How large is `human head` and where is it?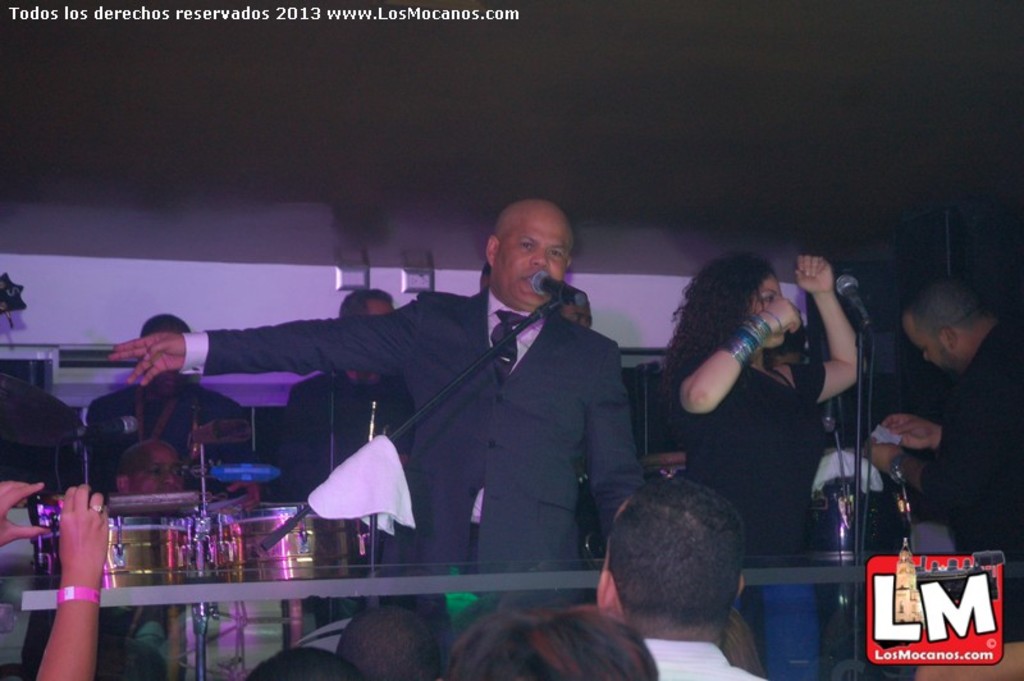
Bounding box: region(595, 471, 765, 636).
